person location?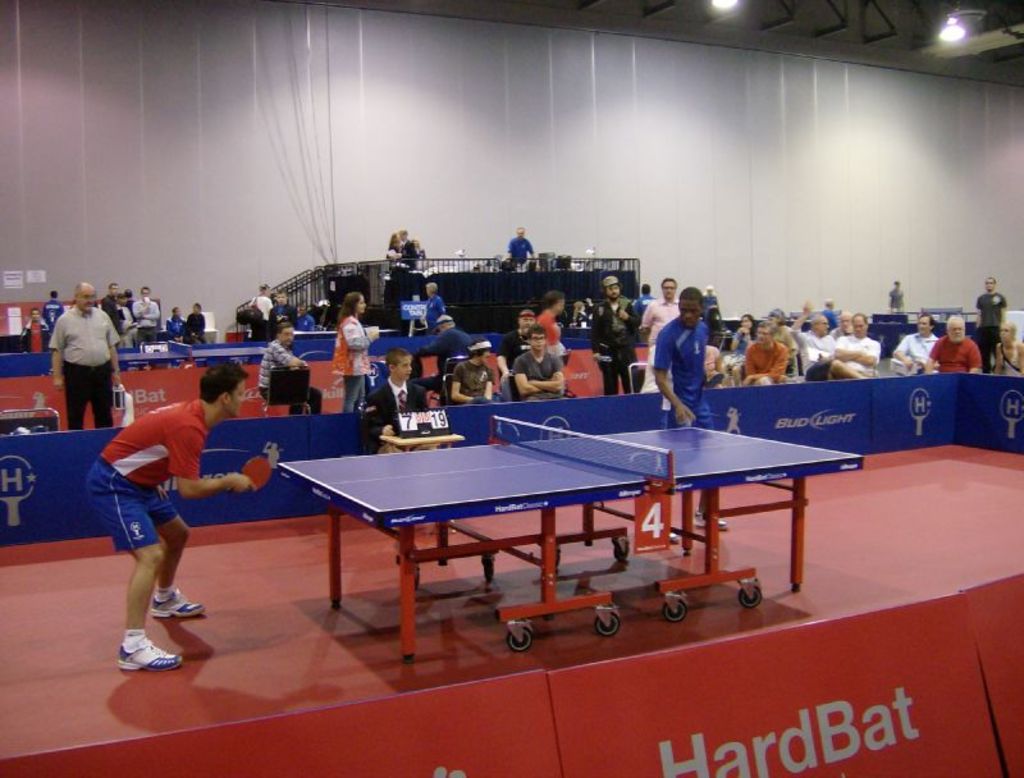
512,326,562,395
